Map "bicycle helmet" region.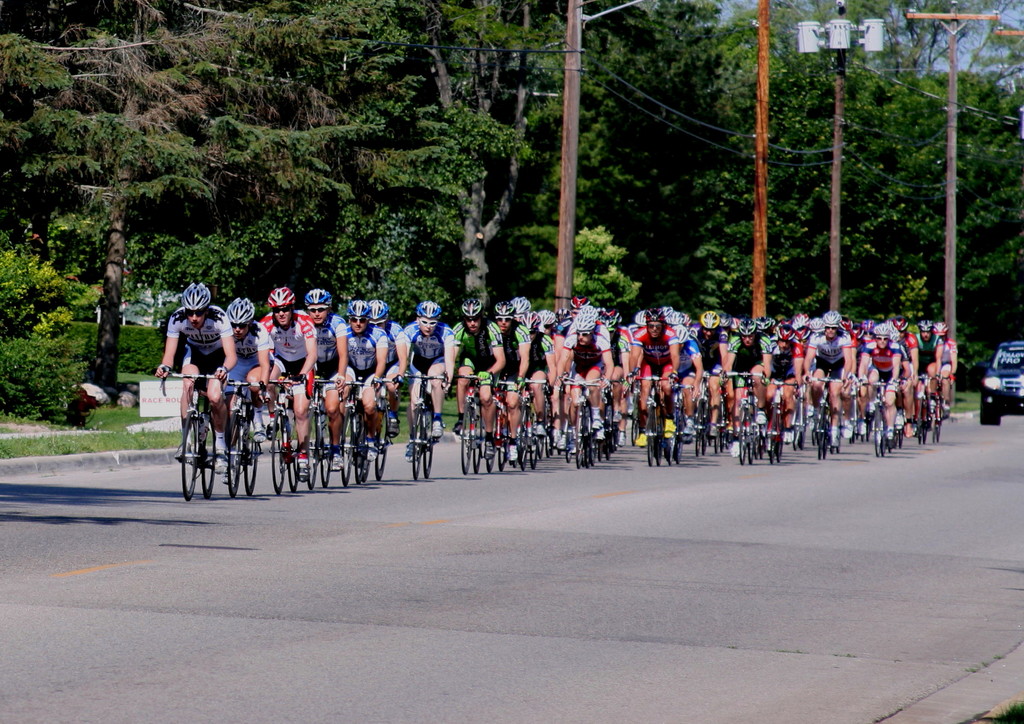
Mapped to select_region(227, 298, 255, 326).
